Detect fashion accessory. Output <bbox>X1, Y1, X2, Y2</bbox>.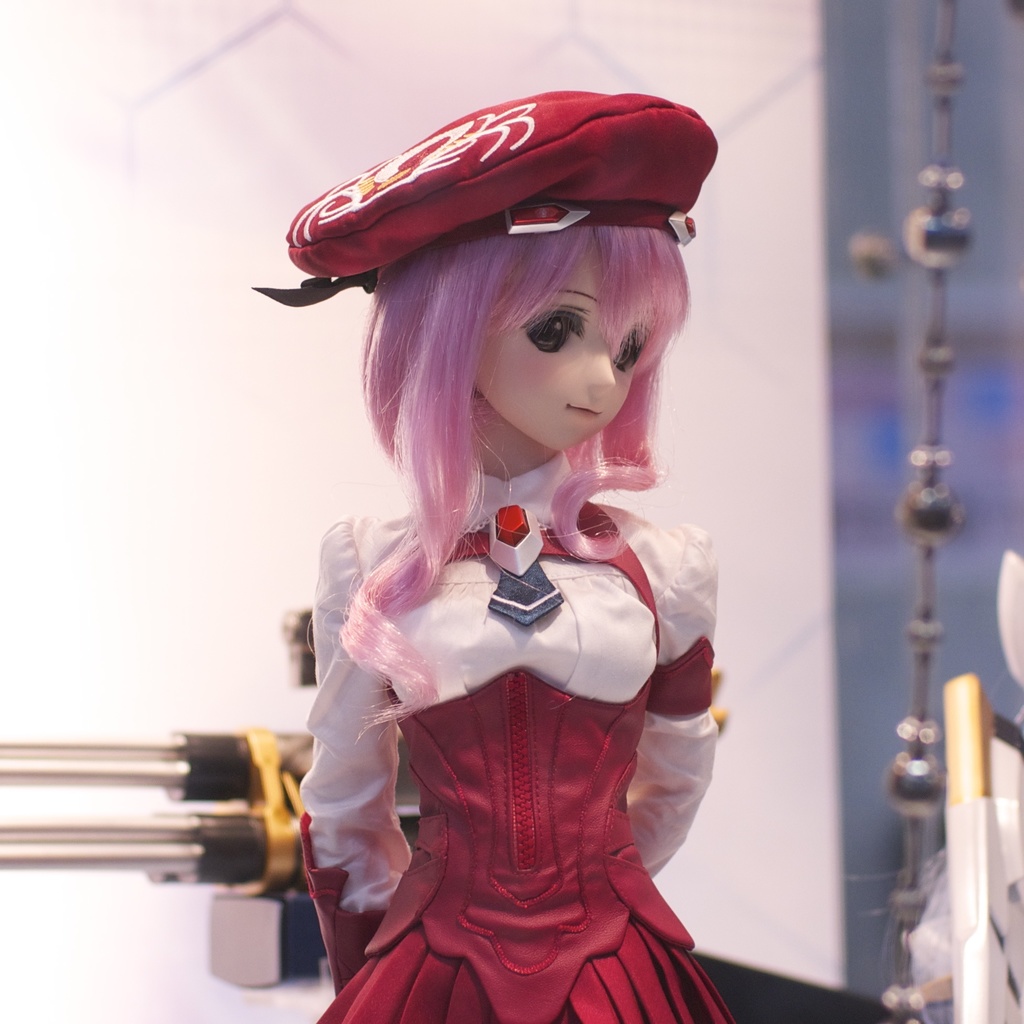
<bbox>303, 810, 389, 996</bbox>.
